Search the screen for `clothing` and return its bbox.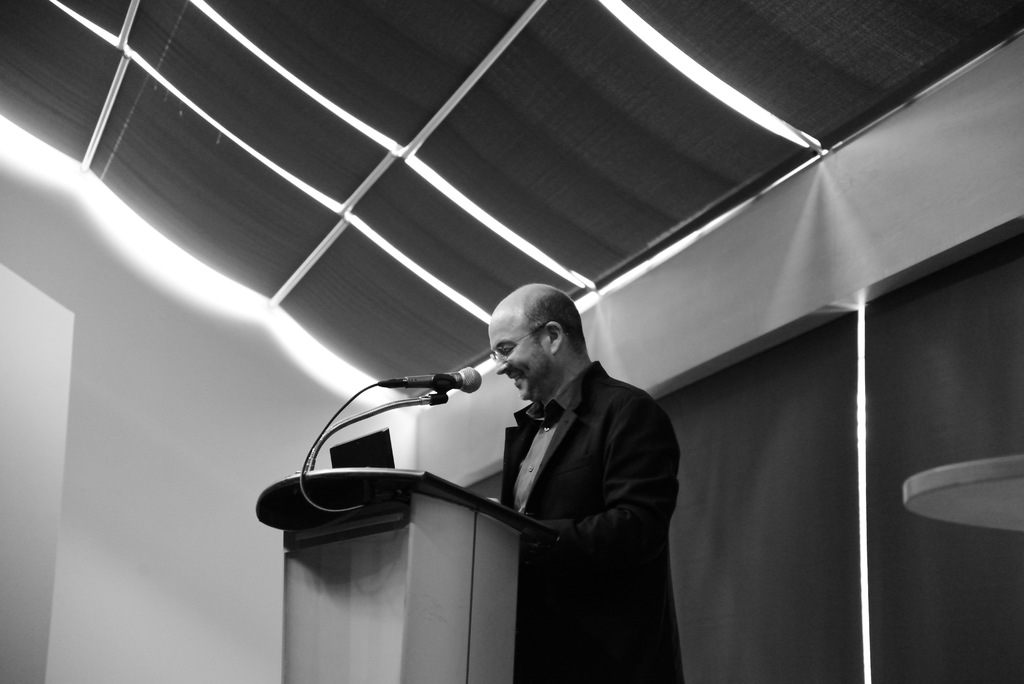
Found: region(468, 327, 680, 655).
